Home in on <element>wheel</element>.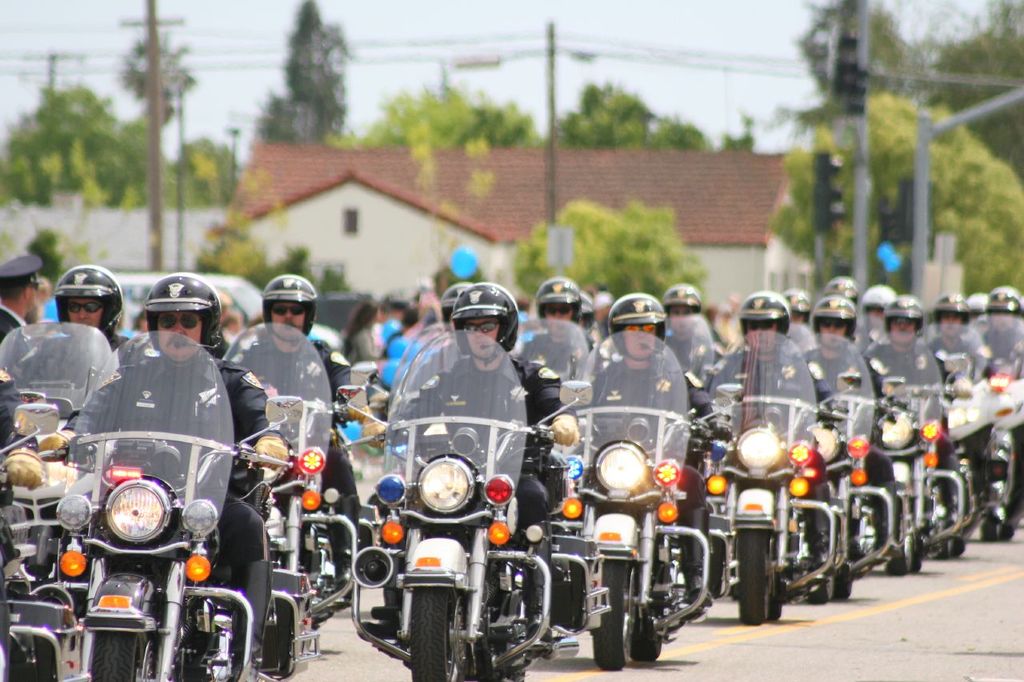
Homed in at [805, 568, 832, 602].
